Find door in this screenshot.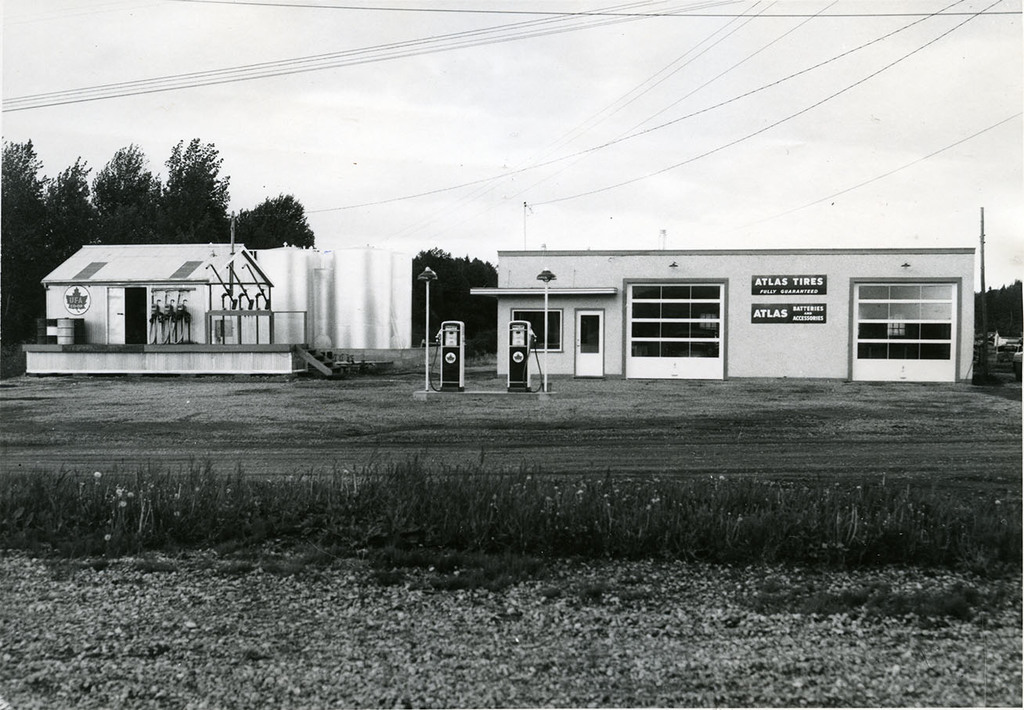
The bounding box for door is Rect(571, 303, 608, 381).
